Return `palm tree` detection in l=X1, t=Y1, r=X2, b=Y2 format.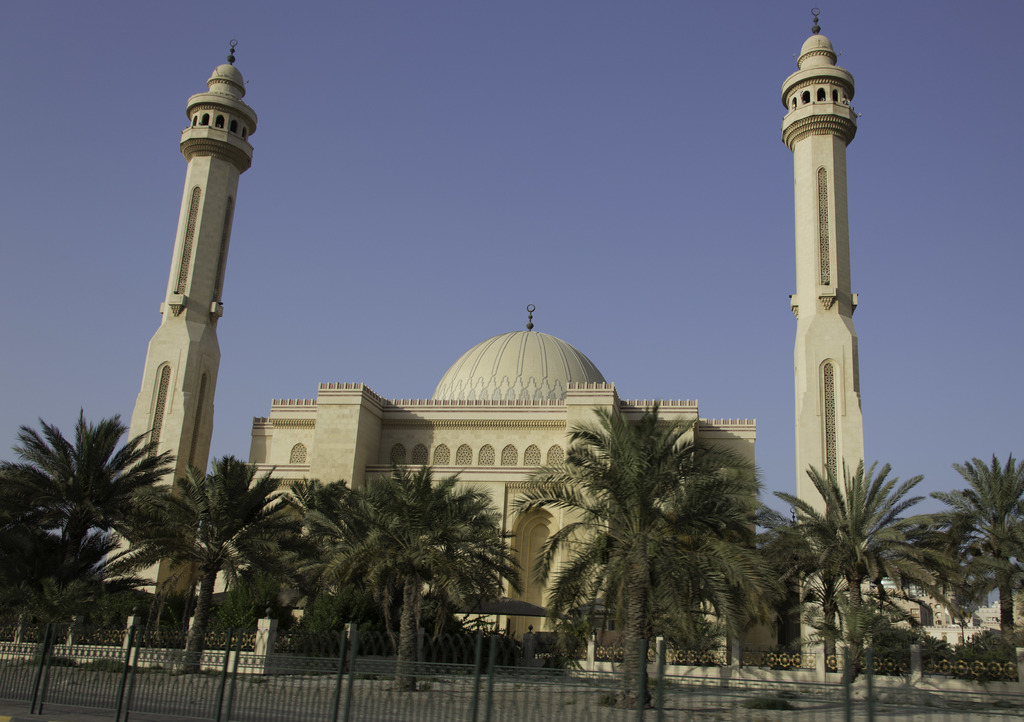
l=744, t=470, r=883, b=714.
